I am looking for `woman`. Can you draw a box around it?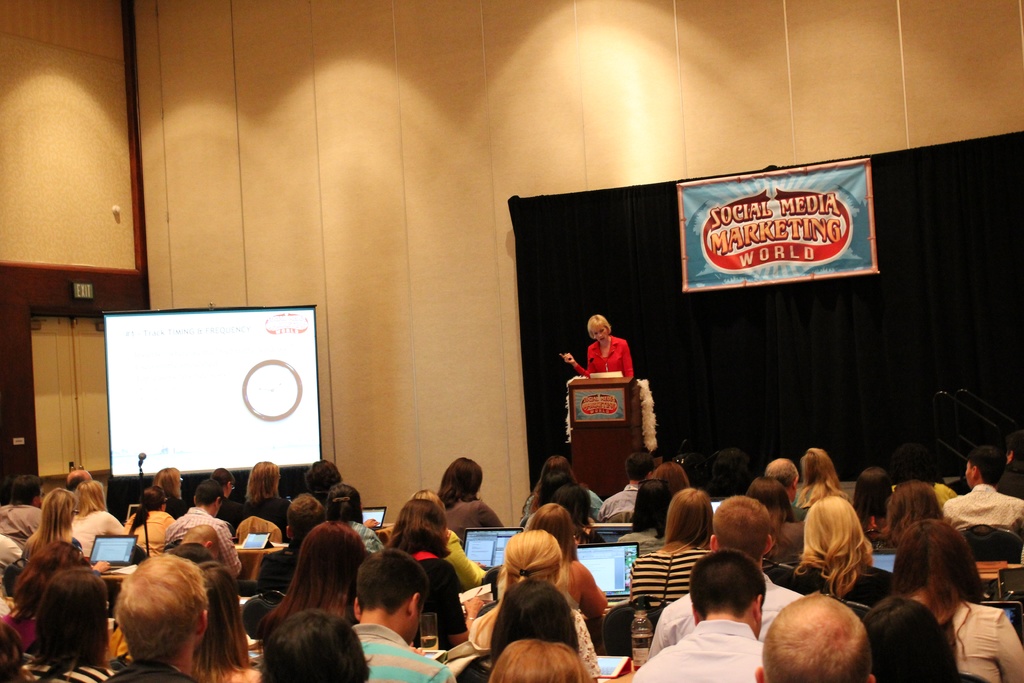
Sure, the bounding box is box(376, 497, 488, 649).
